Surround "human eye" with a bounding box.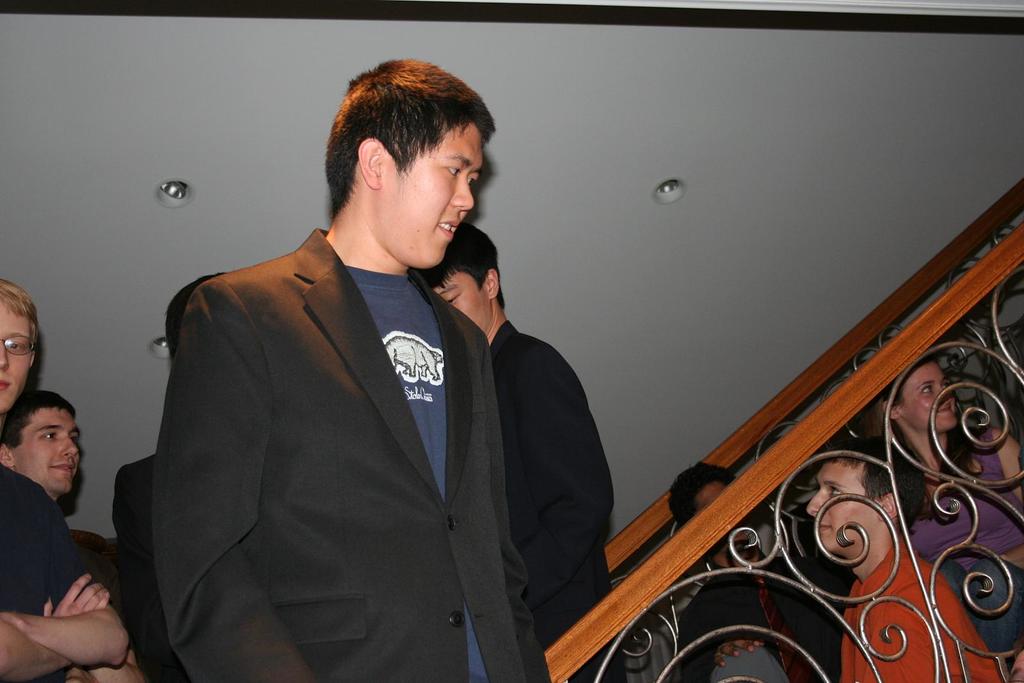
x1=447 y1=163 x2=461 y2=175.
